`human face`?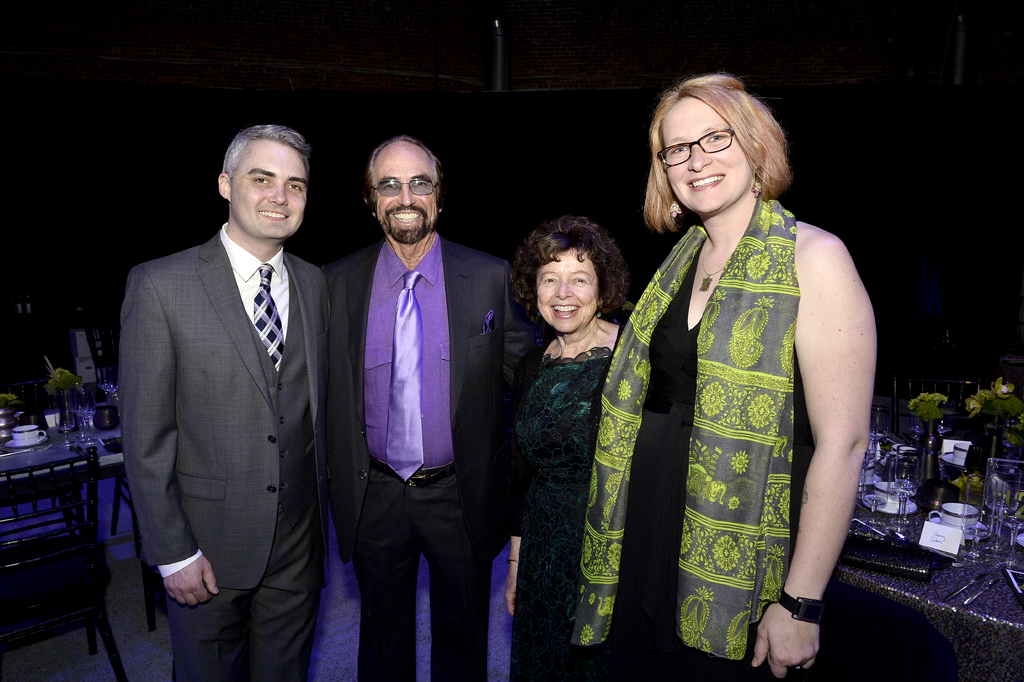
detection(532, 247, 598, 330)
